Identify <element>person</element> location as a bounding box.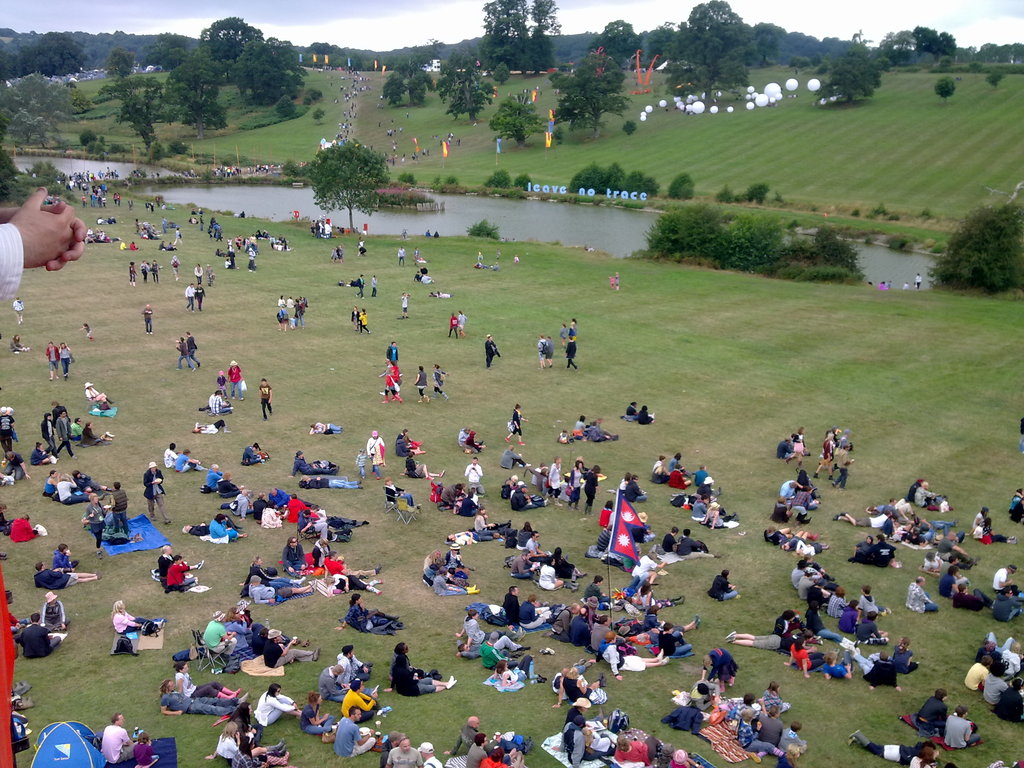
<region>370, 273, 378, 297</region>.
